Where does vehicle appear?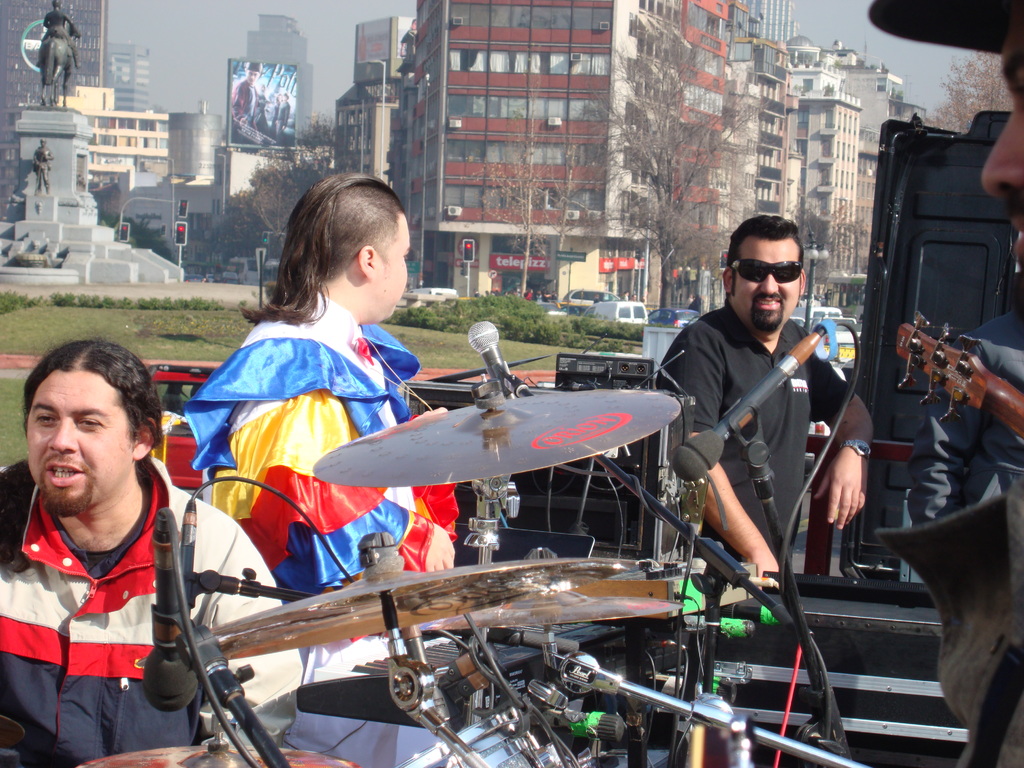
Appears at x1=652, y1=306, x2=697, y2=335.
